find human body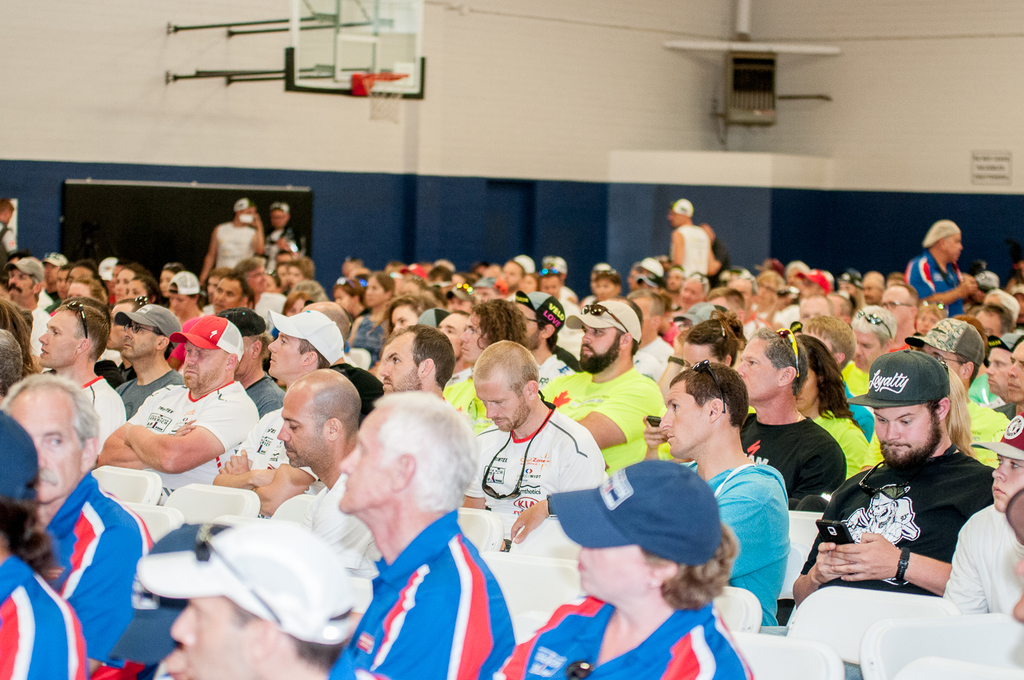
left=812, top=379, right=998, bottom=627
